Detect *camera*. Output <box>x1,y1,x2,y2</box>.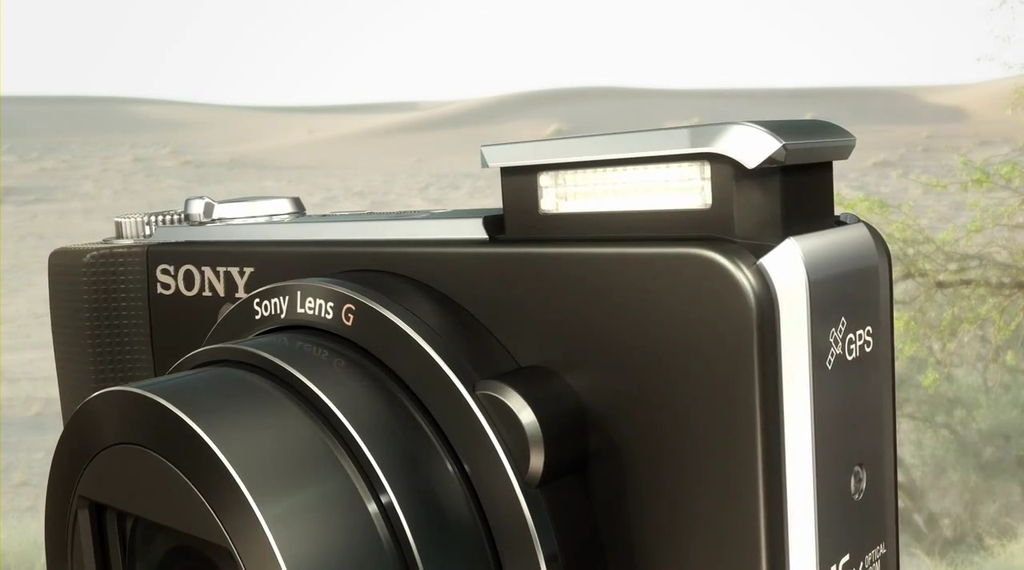
<box>4,133,920,569</box>.
